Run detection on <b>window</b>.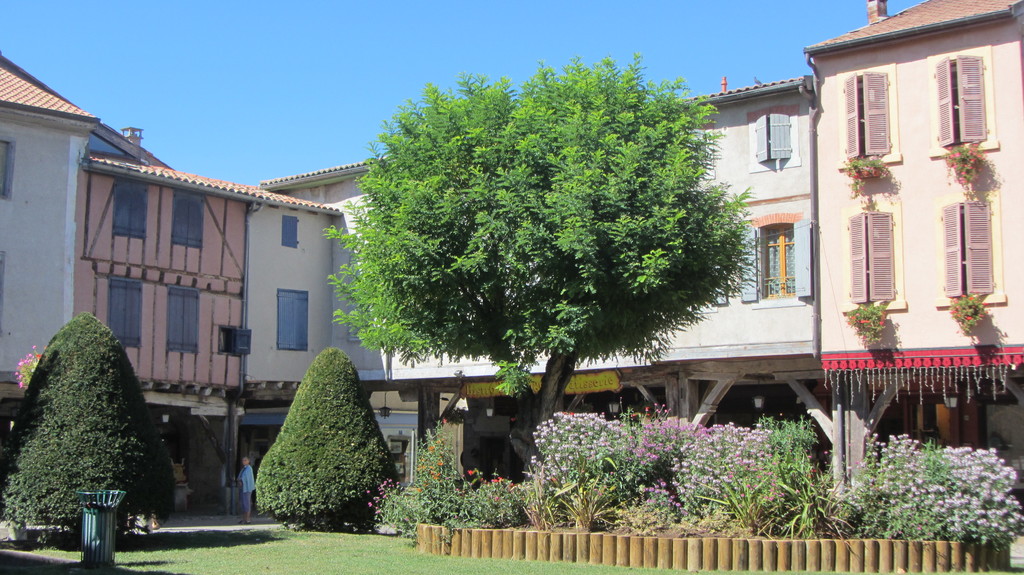
Result: 170 290 197 354.
